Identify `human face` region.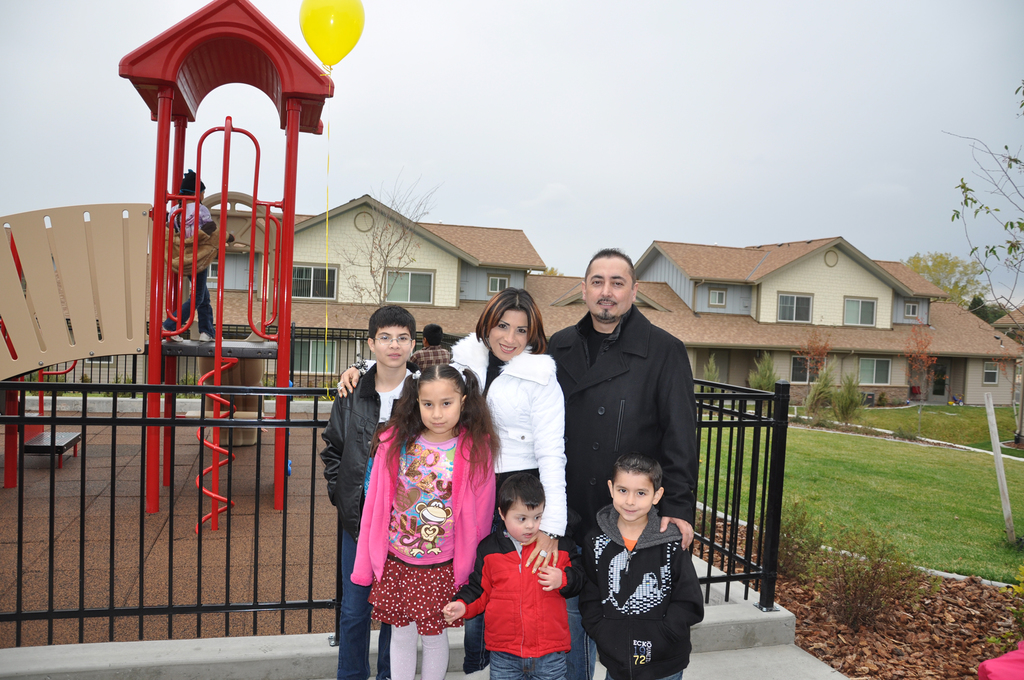
Region: [left=585, top=258, right=635, bottom=327].
